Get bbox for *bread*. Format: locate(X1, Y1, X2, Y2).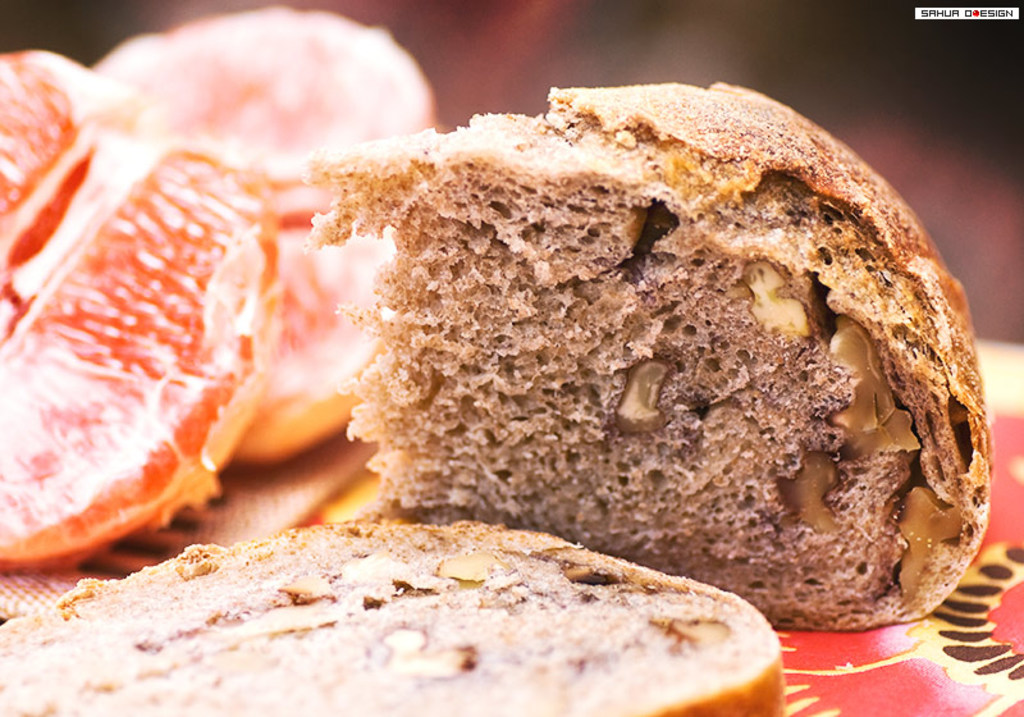
locate(0, 522, 786, 716).
